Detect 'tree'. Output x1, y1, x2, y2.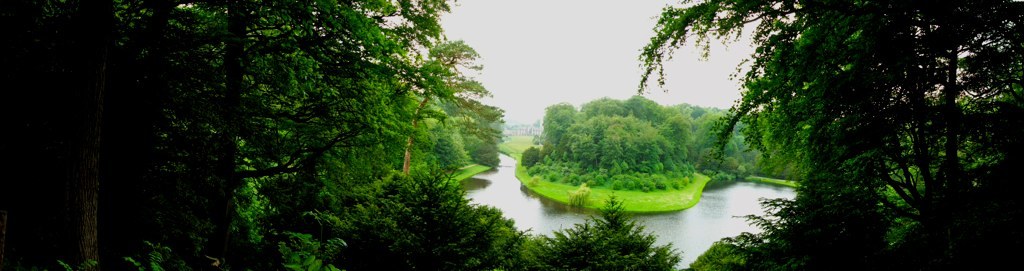
631, 0, 1023, 269.
